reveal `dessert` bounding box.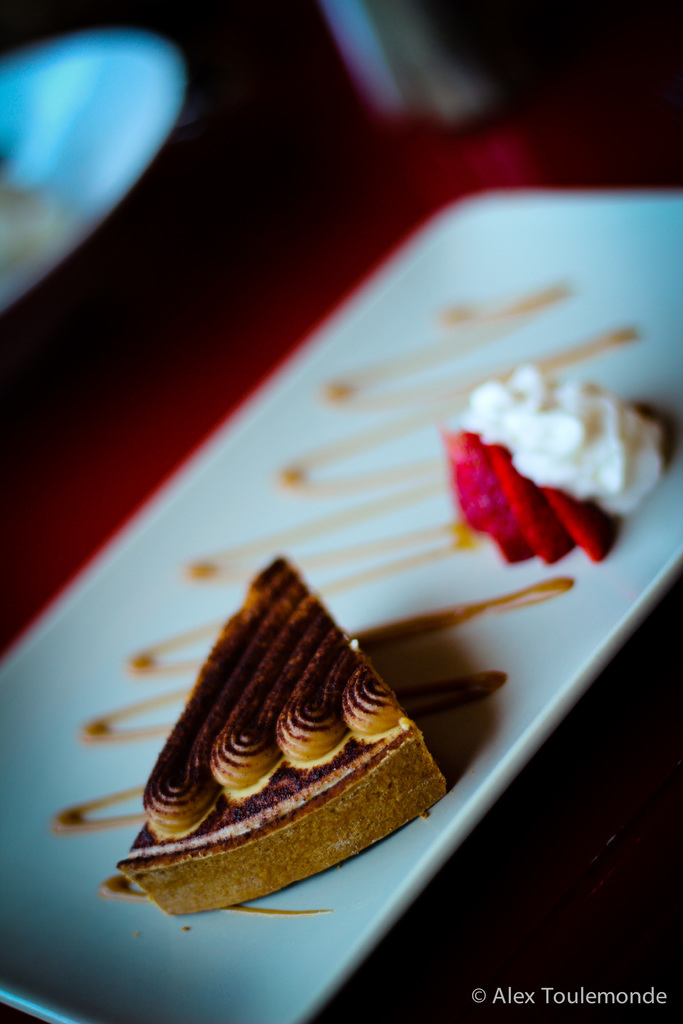
Revealed: 439/361/668/559.
